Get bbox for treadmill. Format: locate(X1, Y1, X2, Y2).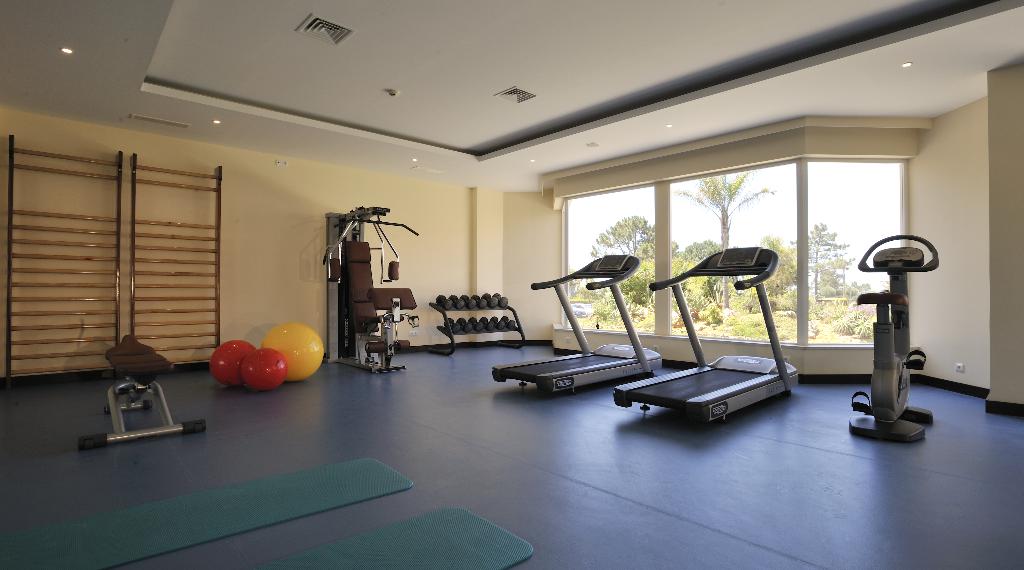
locate(614, 243, 804, 426).
